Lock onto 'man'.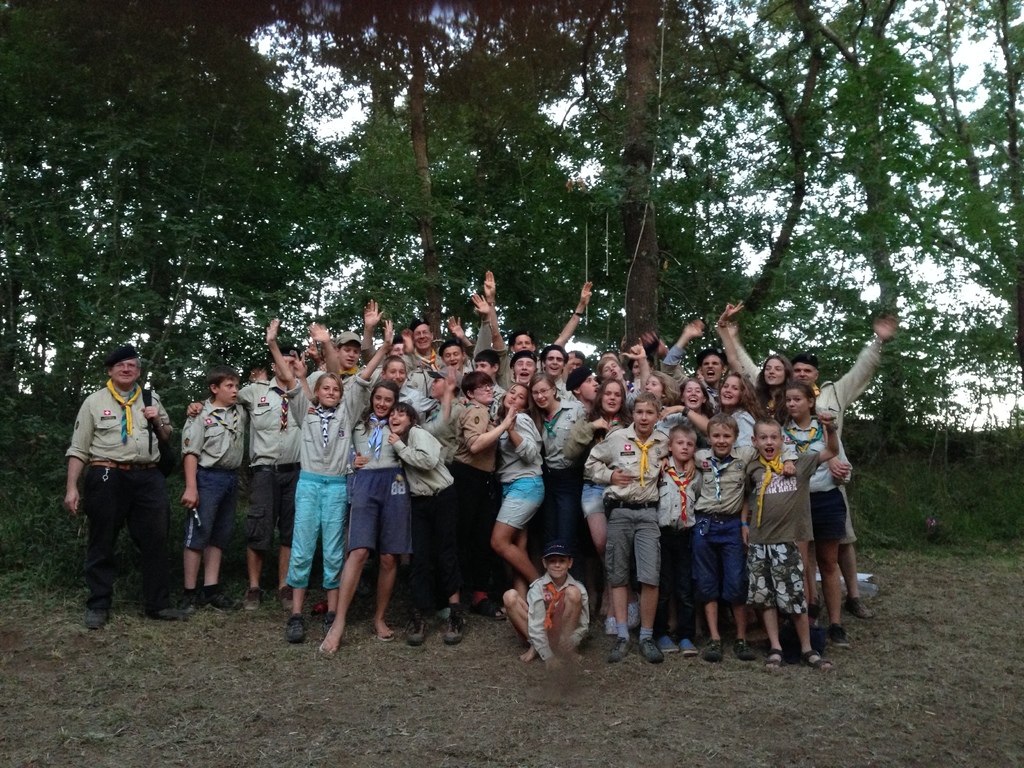
Locked: {"left": 509, "top": 348, "right": 541, "bottom": 392}.
